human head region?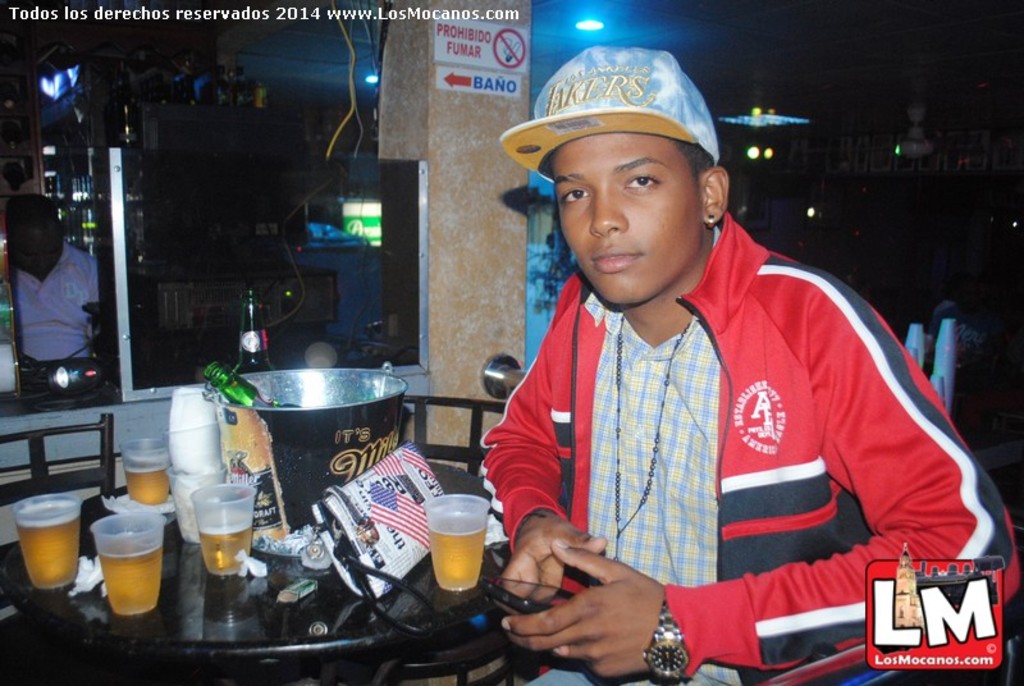
detection(495, 35, 742, 317)
